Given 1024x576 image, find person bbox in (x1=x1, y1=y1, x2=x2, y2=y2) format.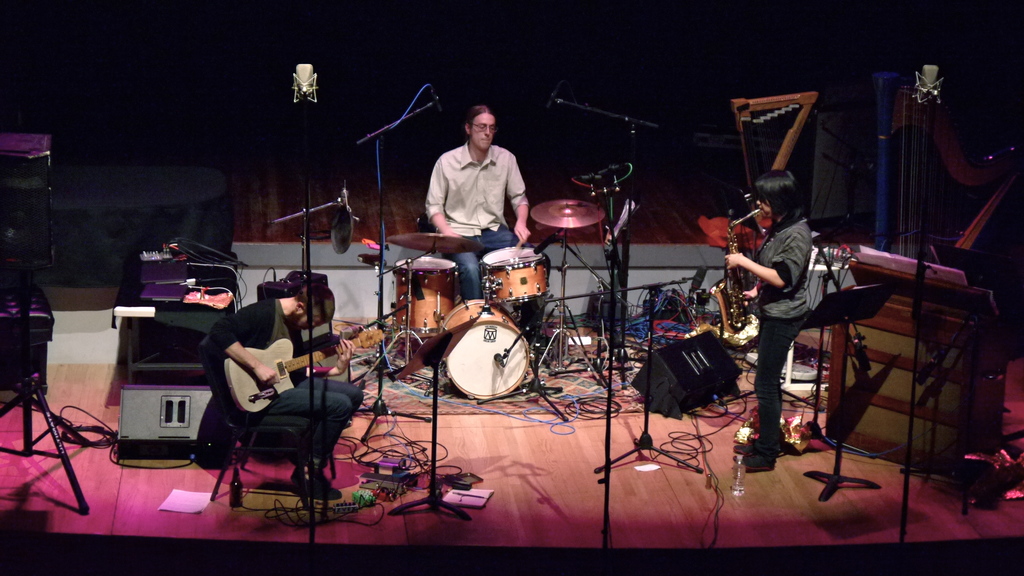
(x1=424, y1=98, x2=529, y2=303).
